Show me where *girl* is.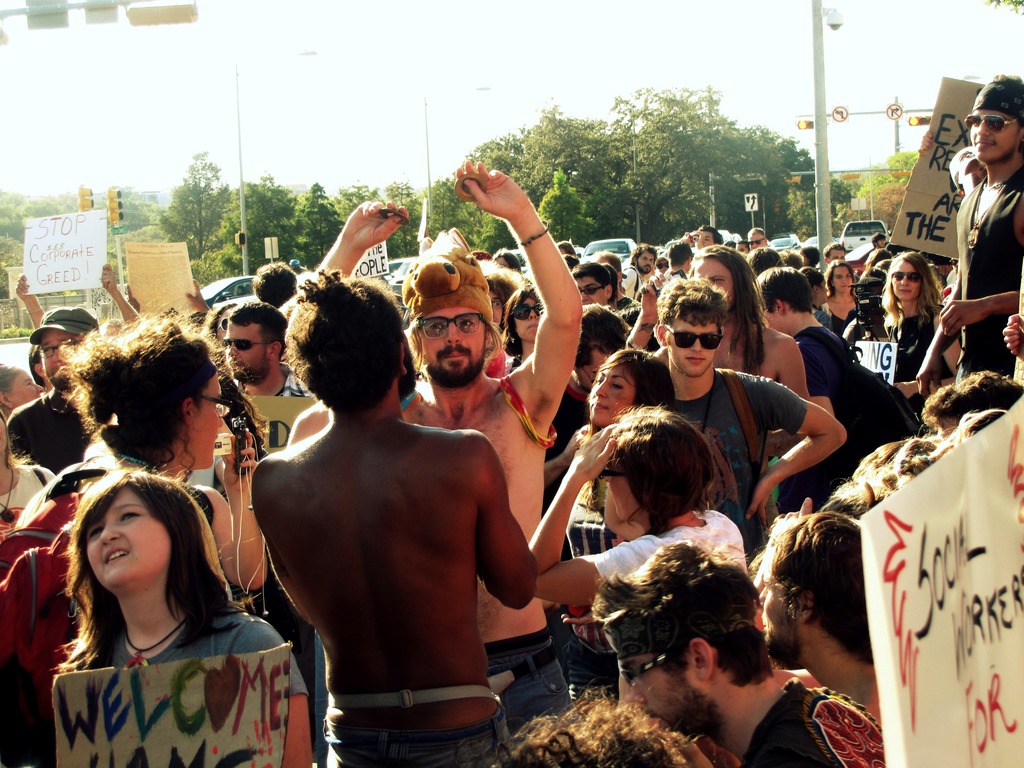
*girl* is at 831:257:860:335.
